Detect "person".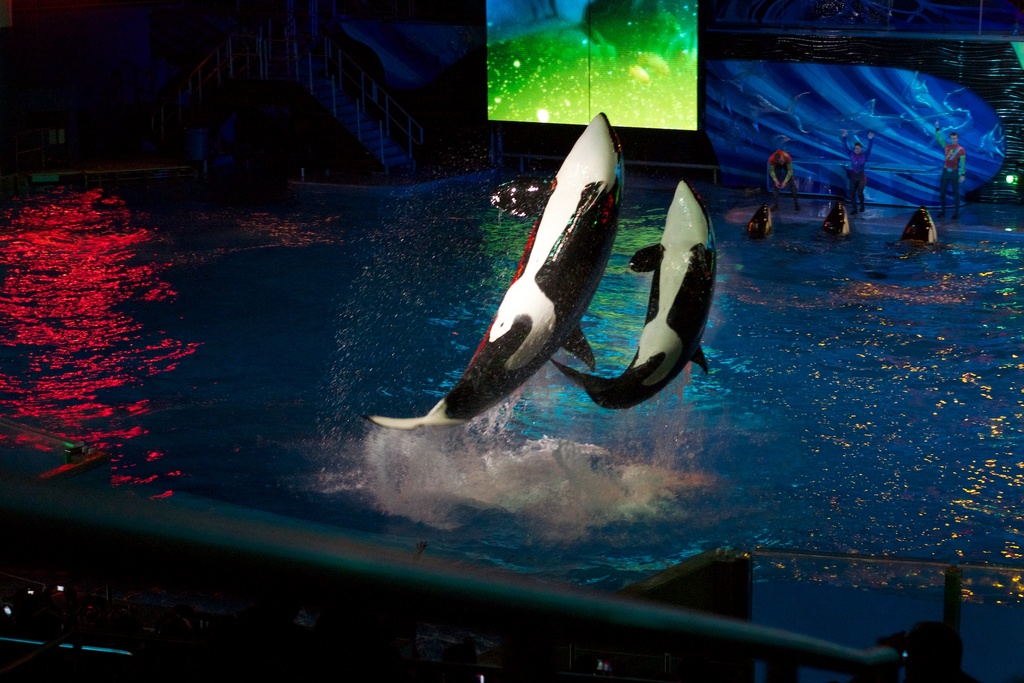
Detected at Rect(838, 124, 877, 211).
